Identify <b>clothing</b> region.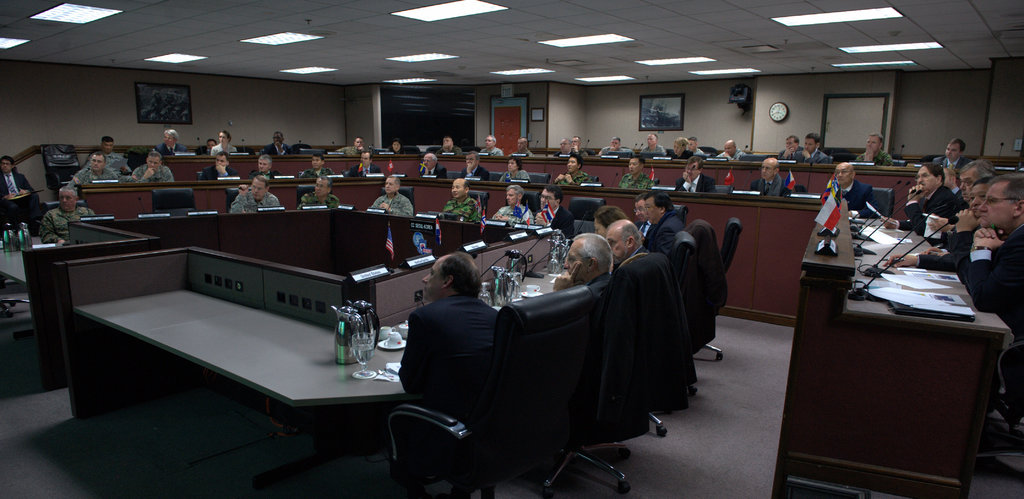
Region: region(245, 168, 281, 180).
